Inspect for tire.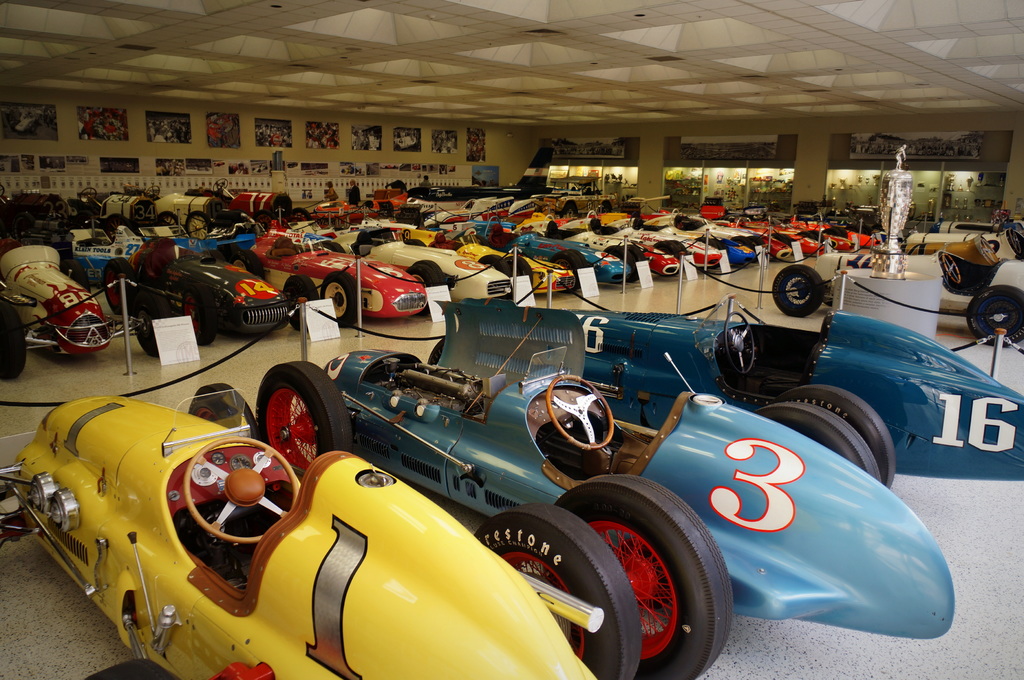
Inspection: box=[668, 241, 686, 270].
